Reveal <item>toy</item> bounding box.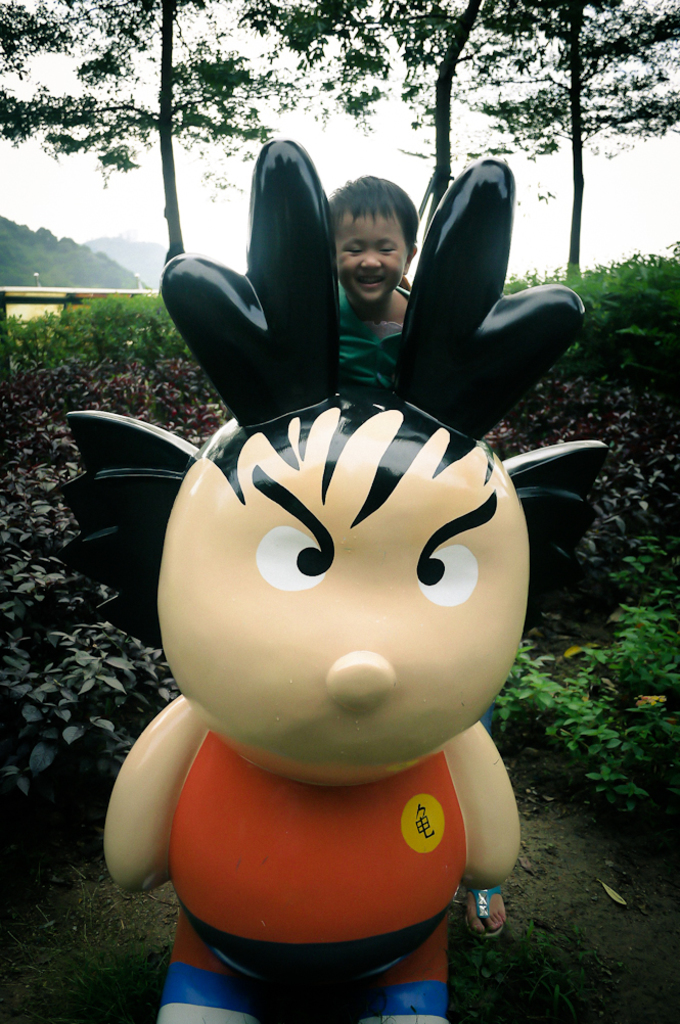
Revealed: {"left": 103, "top": 152, "right": 632, "bottom": 893}.
